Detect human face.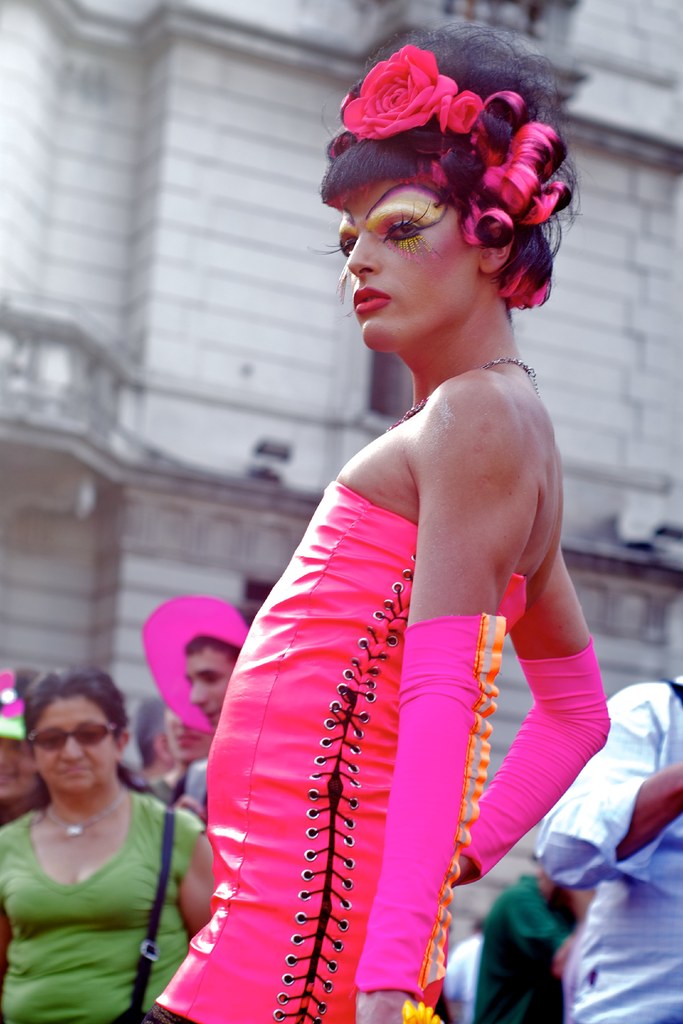
Detected at [x1=31, y1=692, x2=117, y2=797].
